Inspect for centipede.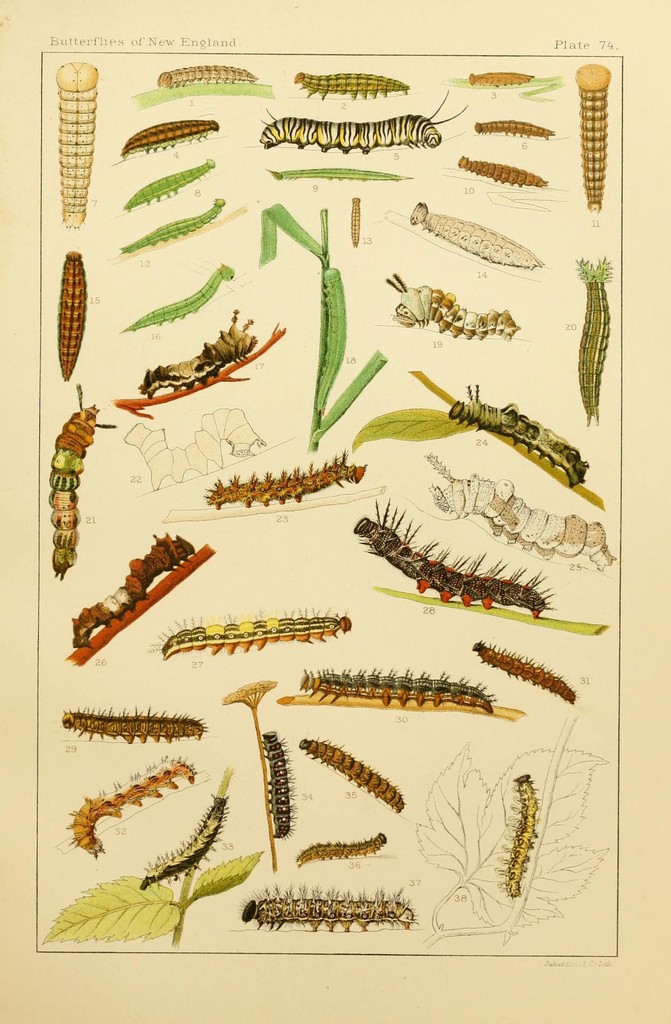
Inspection: locate(498, 767, 553, 906).
